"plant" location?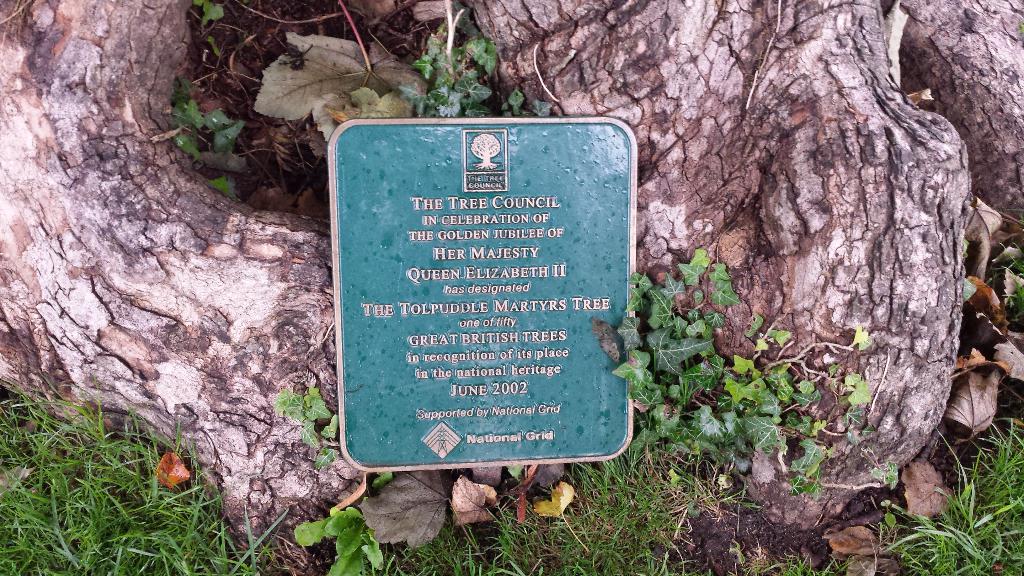
878:410:1023:575
